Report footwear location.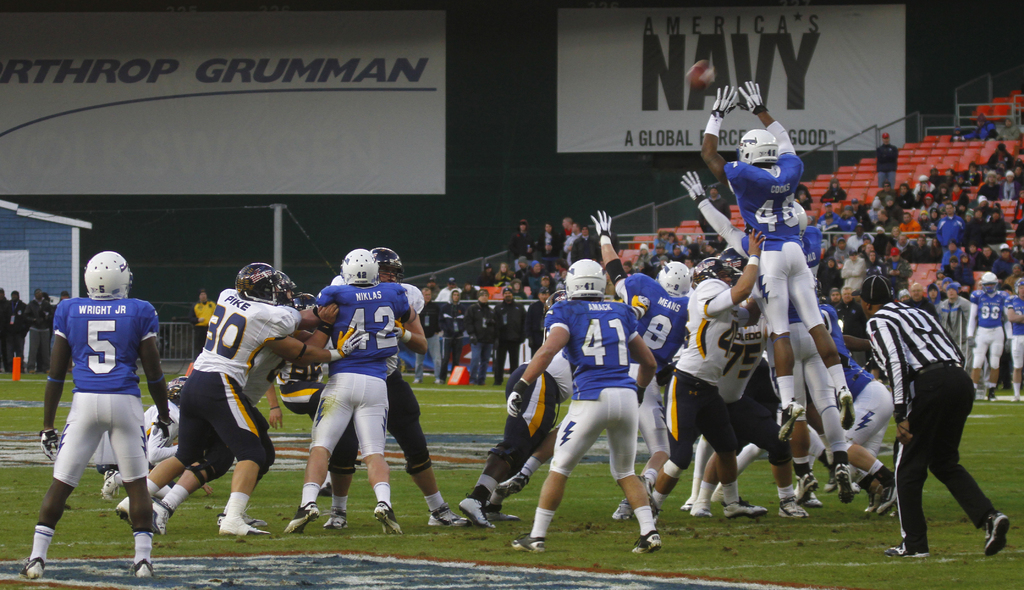
Report: (x1=775, y1=500, x2=801, y2=518).
